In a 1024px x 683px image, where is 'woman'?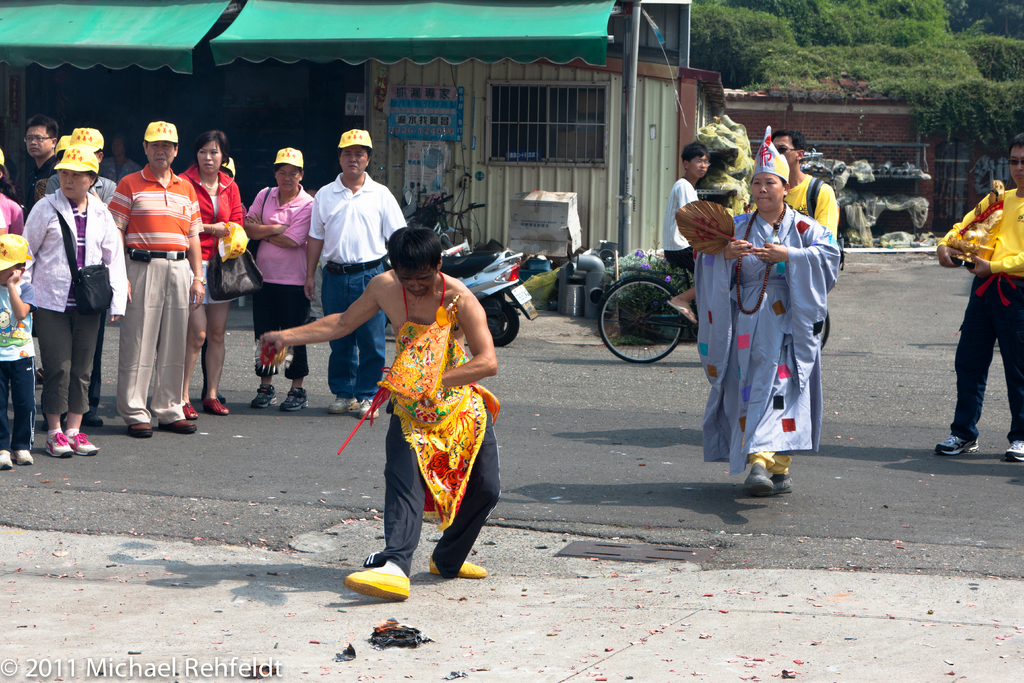
[16, 123, 111, 465].
